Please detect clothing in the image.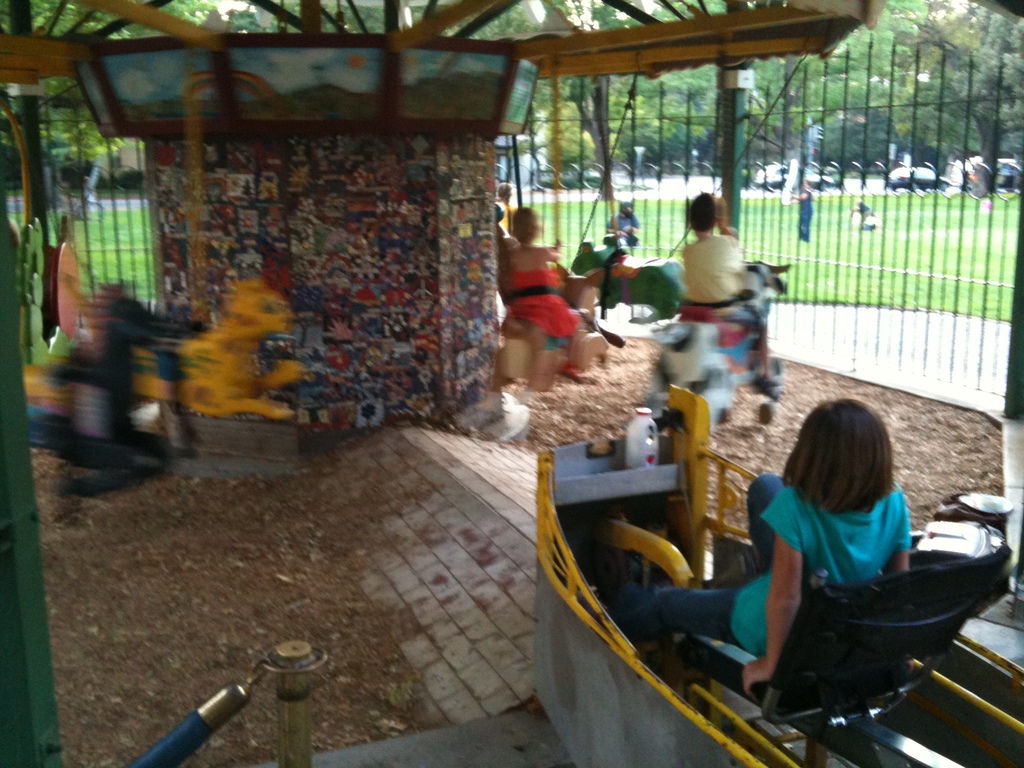
679,232,759,324.
